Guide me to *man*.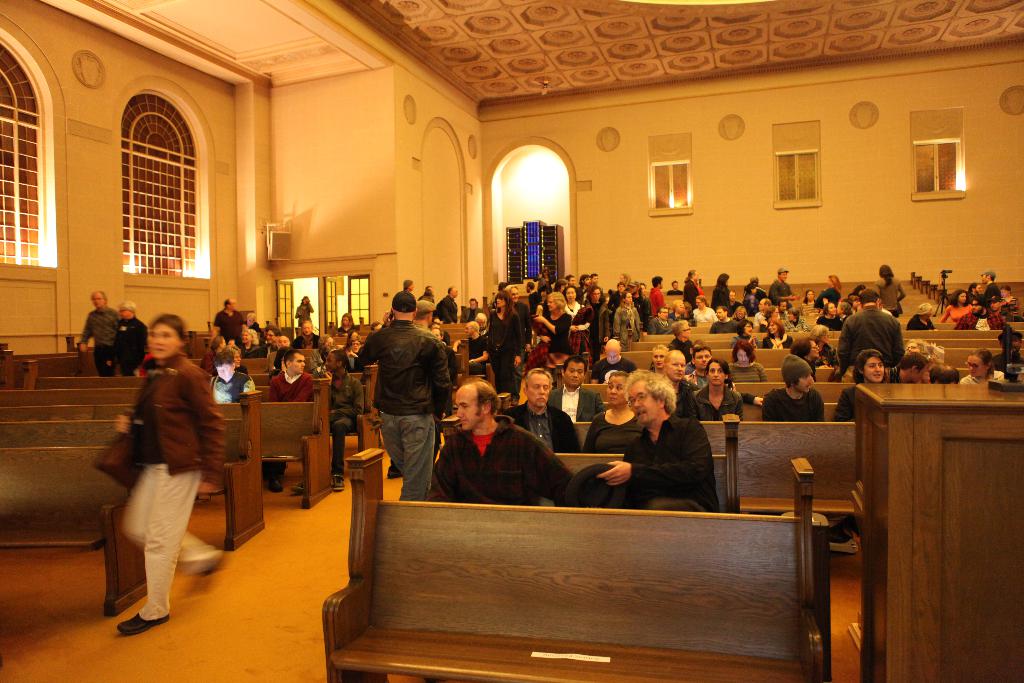
Guidance: 995 329 1023 371.
